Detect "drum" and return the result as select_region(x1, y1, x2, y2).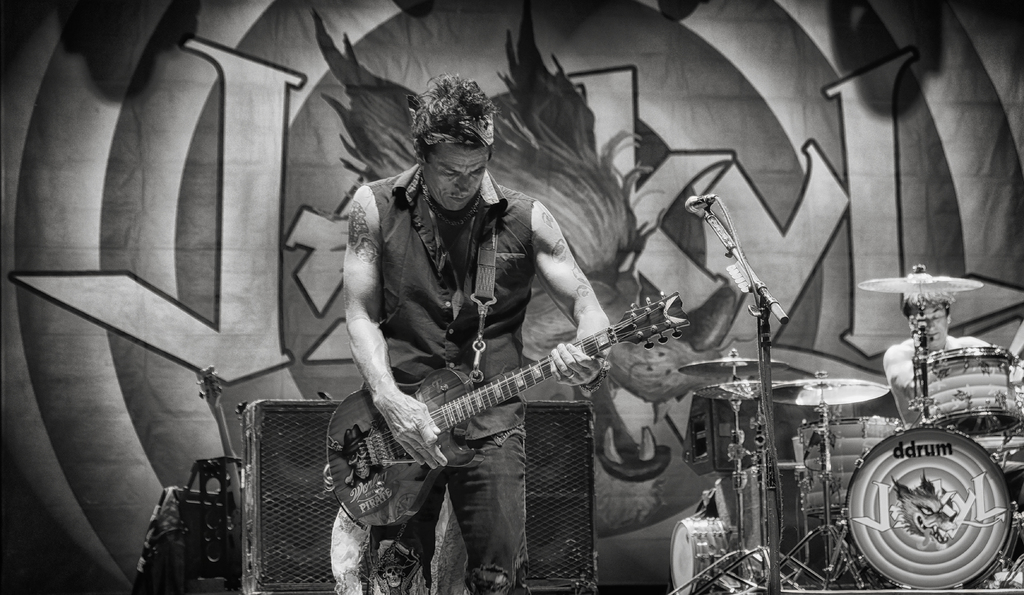
select_region(670, 517, 728, 594).
